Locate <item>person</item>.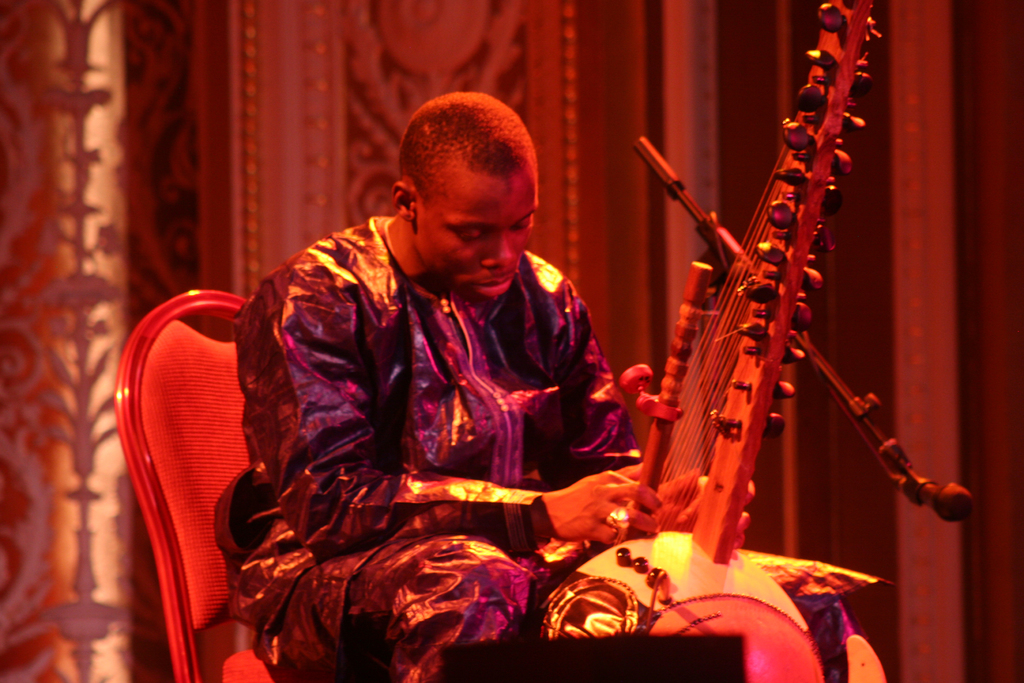
Bounding box: x1=241 y1=88 x2=758 y2=682.
